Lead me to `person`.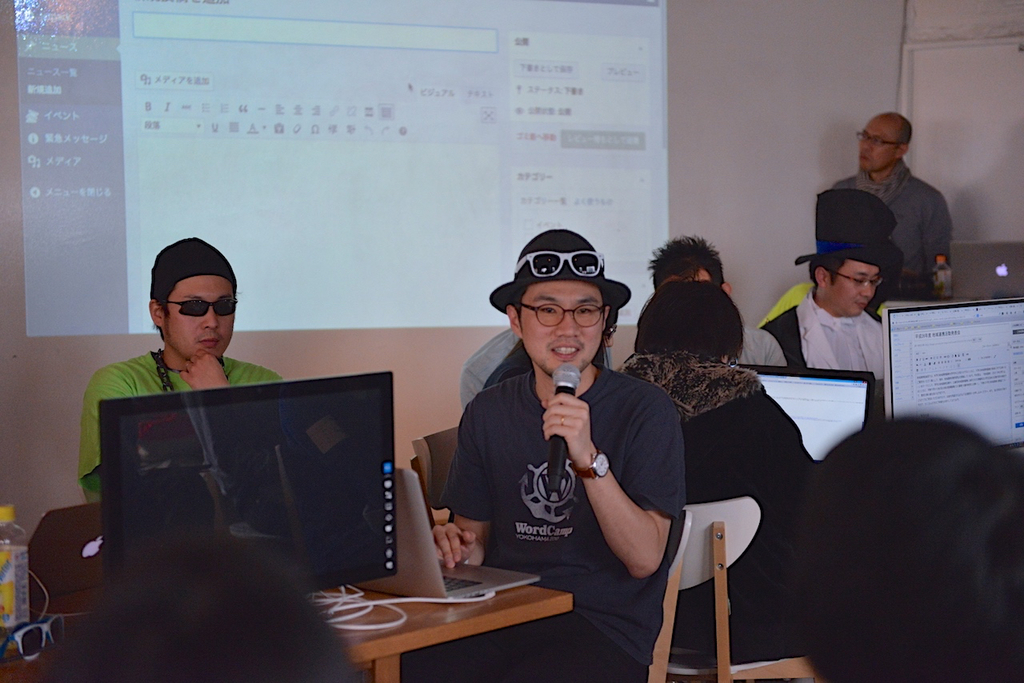
Lead to locate(765, 182, 902, 419).
